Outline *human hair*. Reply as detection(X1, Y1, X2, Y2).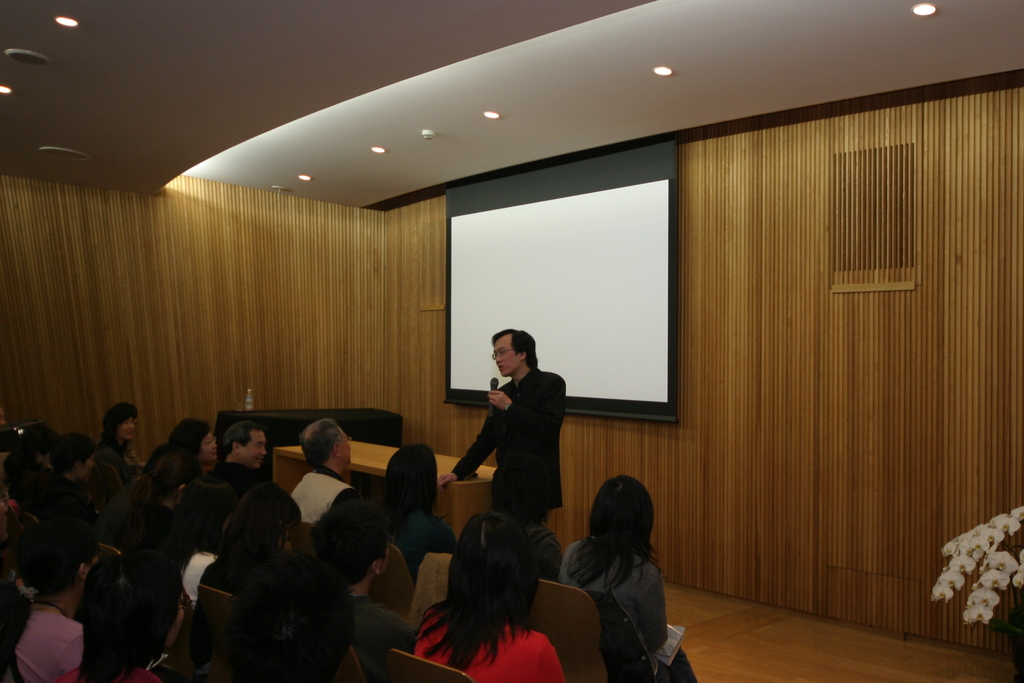
detection(49, 431, 99, 475).
